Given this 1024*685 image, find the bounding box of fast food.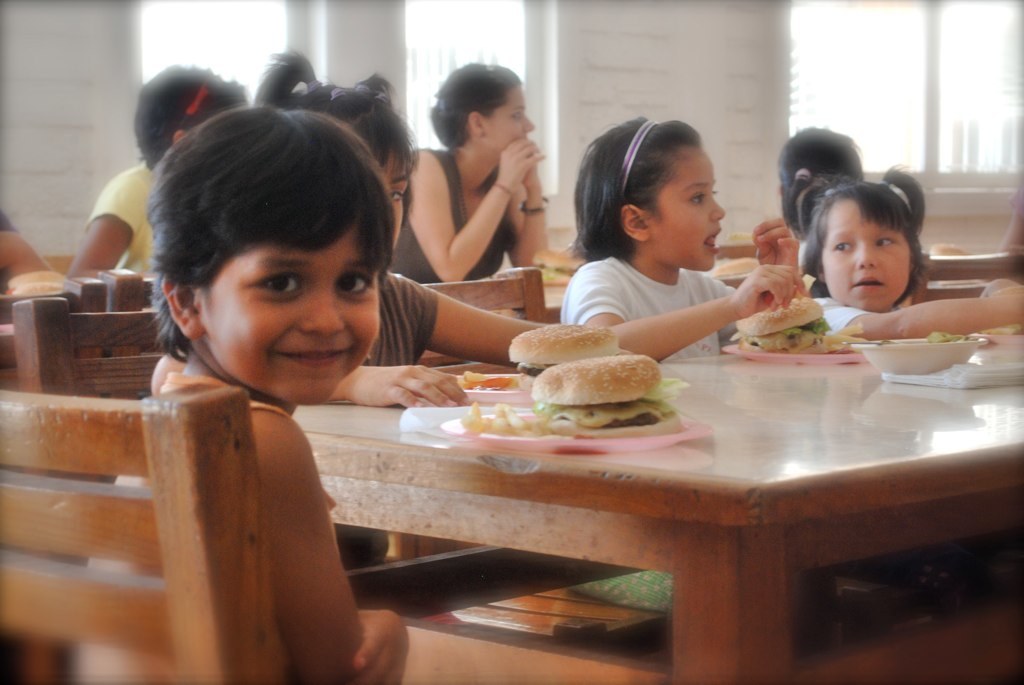
(533, 249, 587, 287).
